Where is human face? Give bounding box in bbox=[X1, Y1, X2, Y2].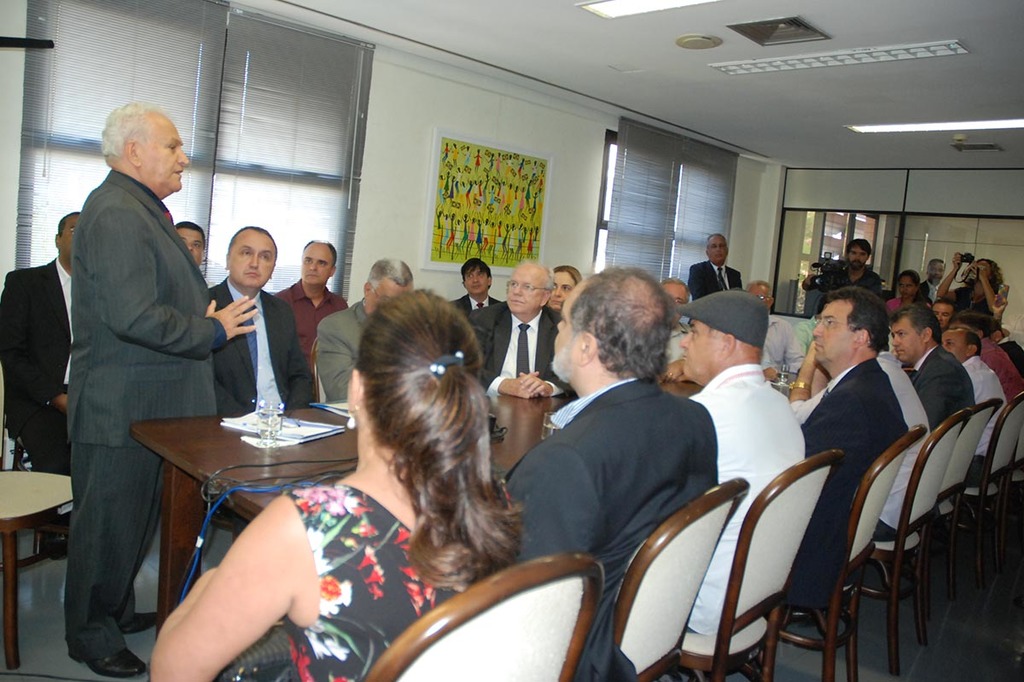
bbox=[507, 265, 542, 311].
